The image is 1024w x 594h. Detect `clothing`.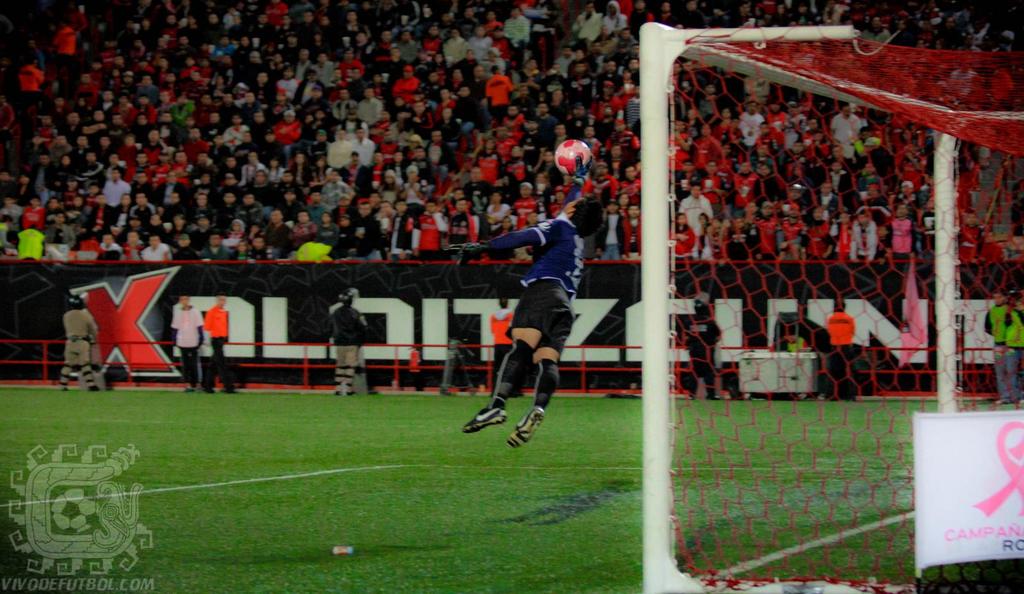
Detection: Rect(59, 307, 94, 386).
